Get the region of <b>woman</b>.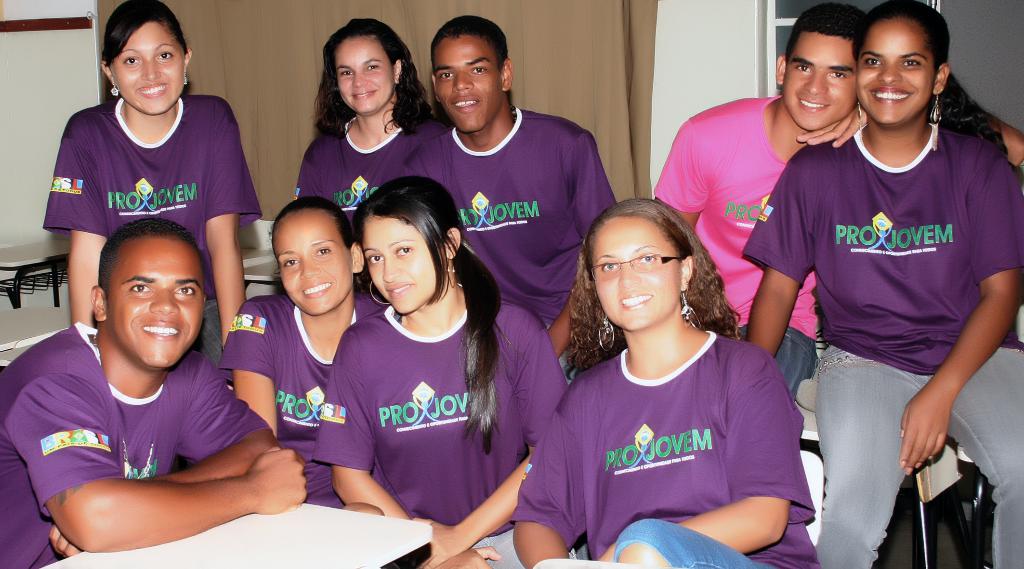
region(535, 194, 806, 561).
